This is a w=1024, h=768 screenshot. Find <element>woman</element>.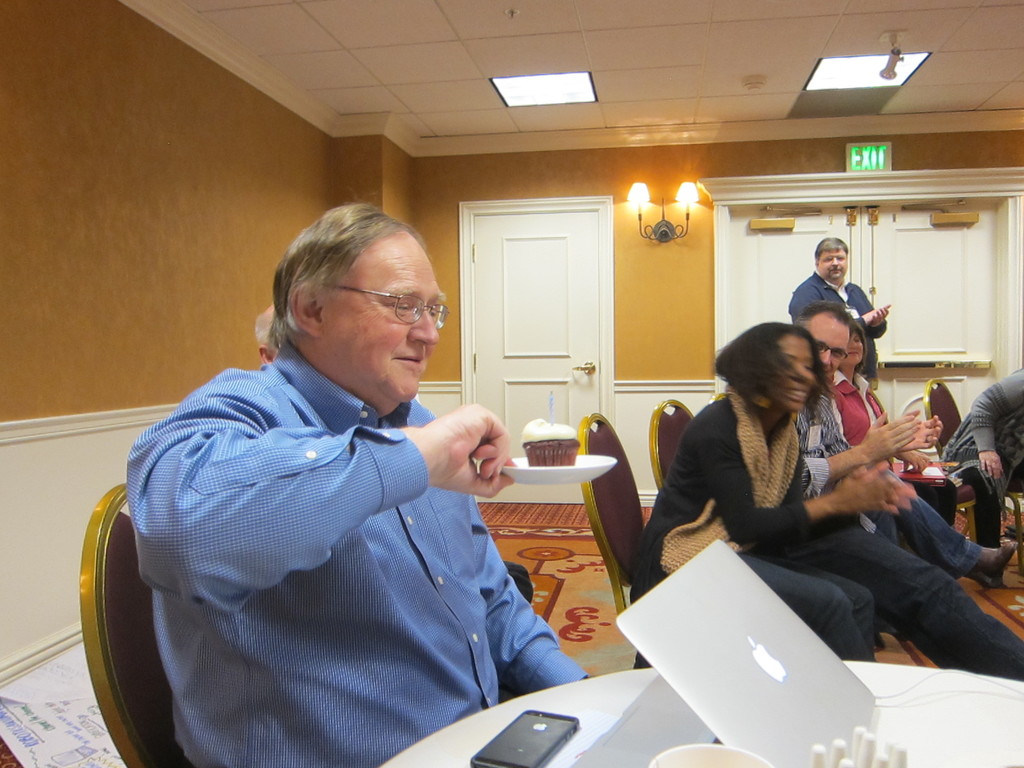
Bounding box: pyautogui.locateOnScreen(659, 312, 874, 604).
